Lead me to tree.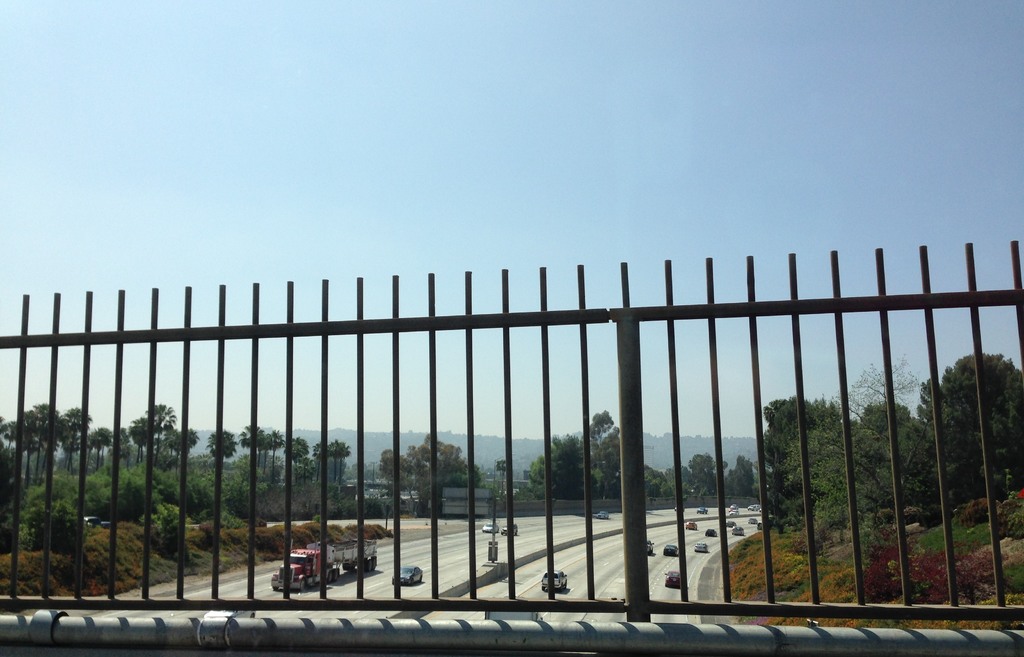
Lead to bbox=[166, 424, 184, 460].
